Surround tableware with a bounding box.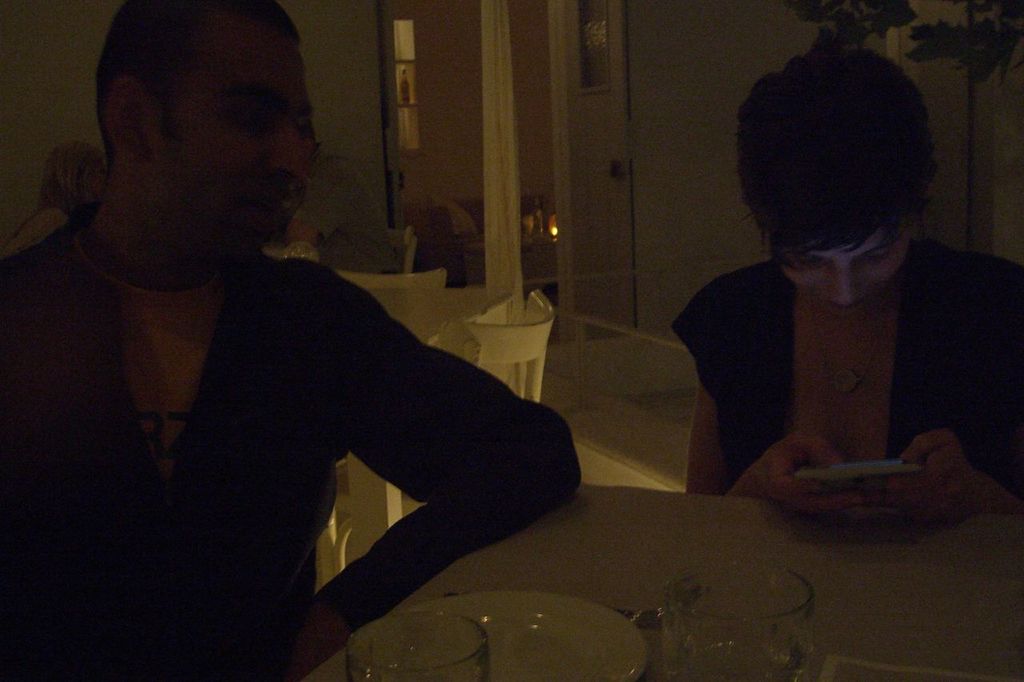
crop(348, 612, 488, 681).
